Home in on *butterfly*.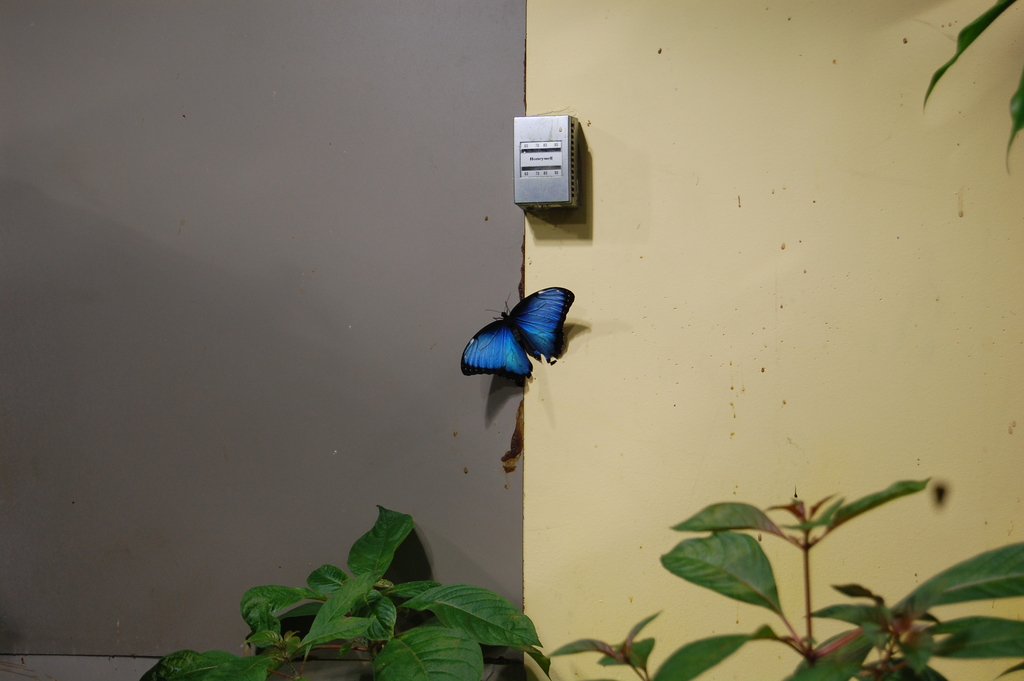
Homed in at left=463, top=285, right=576, bottom=378.
